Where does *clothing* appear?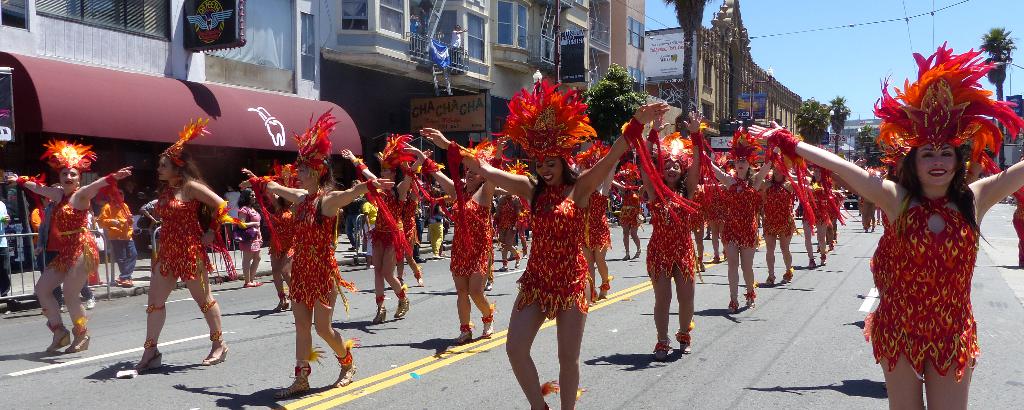
Appears at (861, 149, 995, 386).
